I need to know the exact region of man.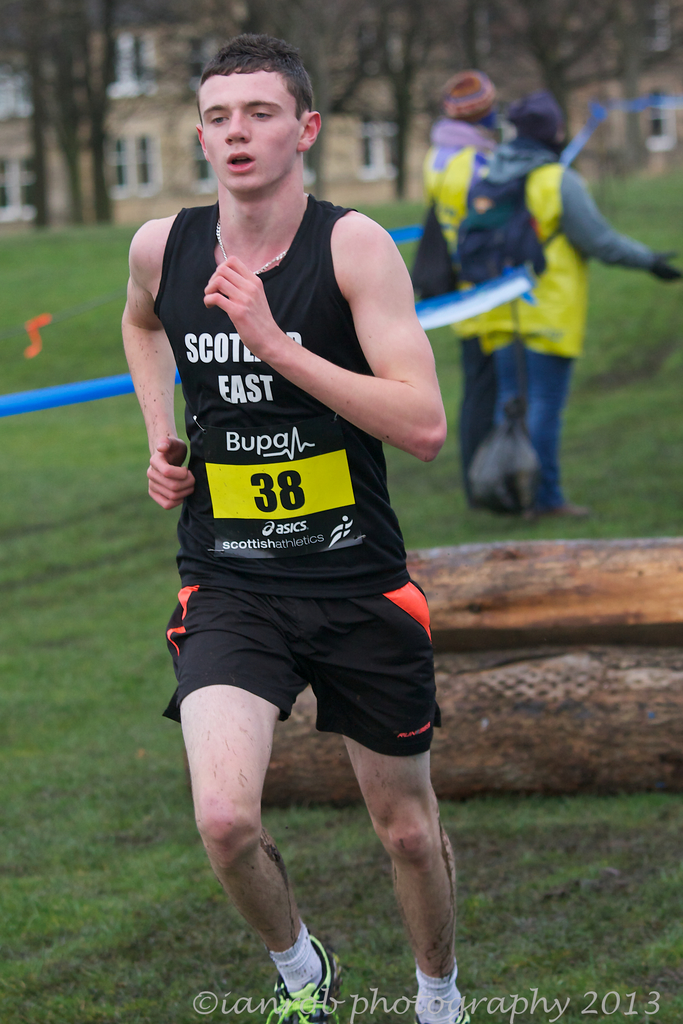
Region: [left=397, top=65, right=502, bottom=534].
